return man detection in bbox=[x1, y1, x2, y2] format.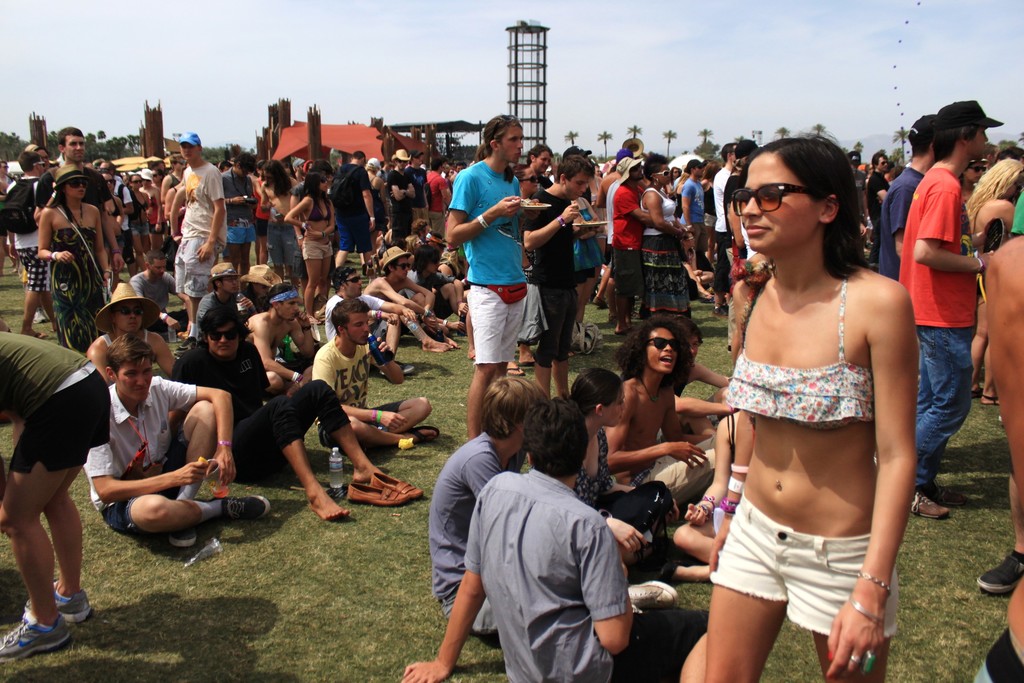
bbox=[76, 339, 276, 557].
